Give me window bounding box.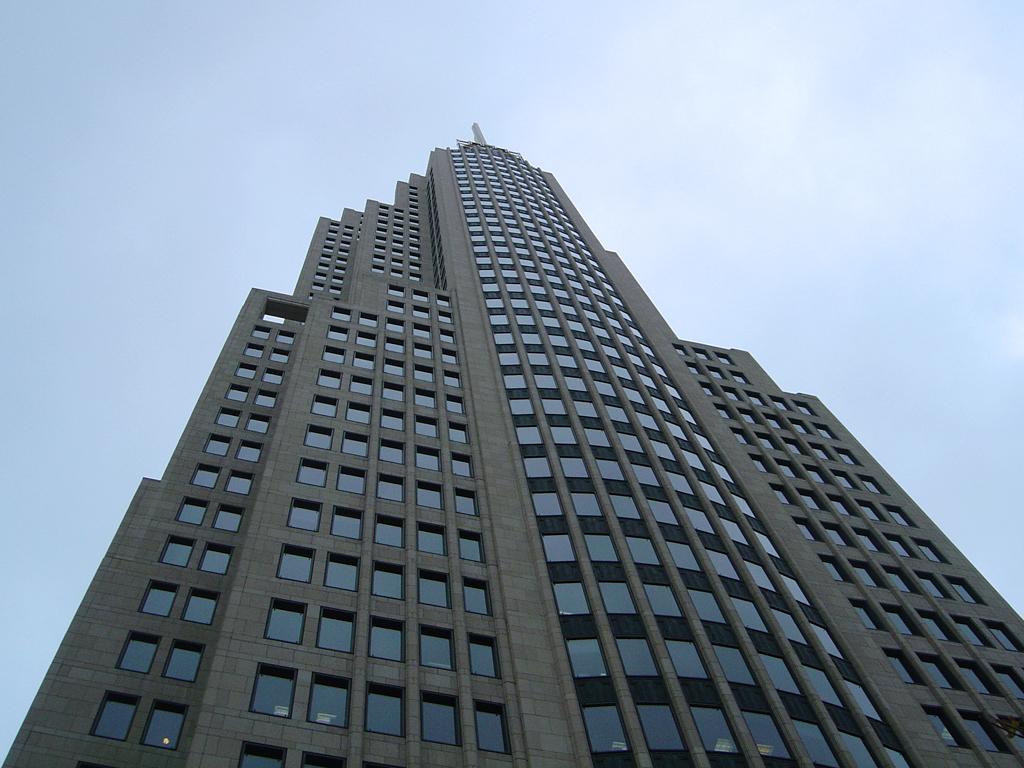
269 353 283 369.
